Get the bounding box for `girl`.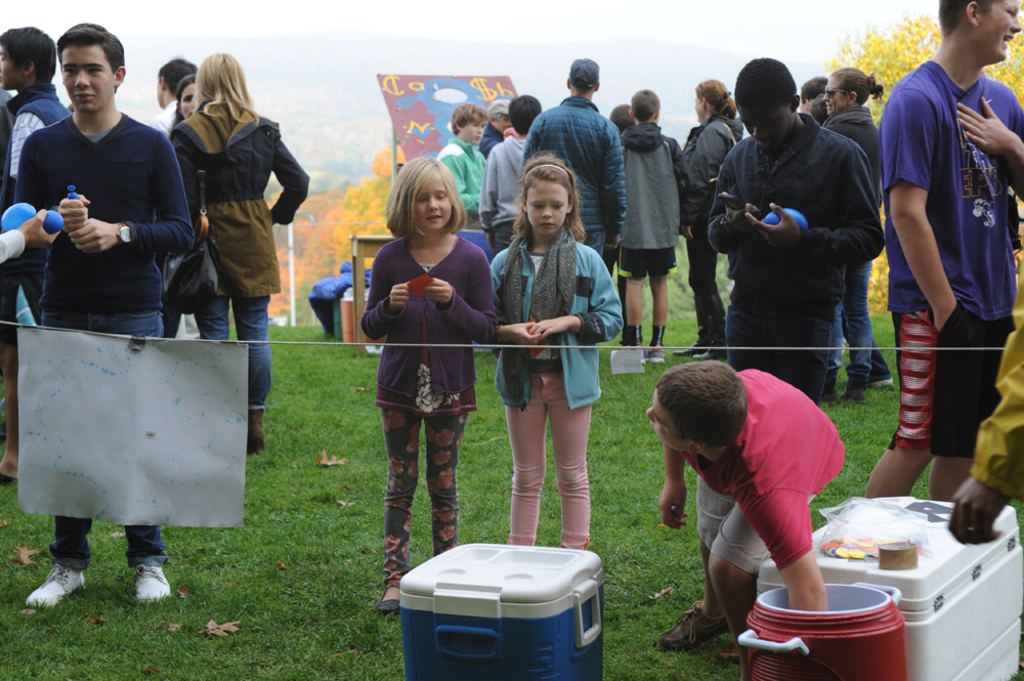
<region>488, 151, 623, 551</region>.
